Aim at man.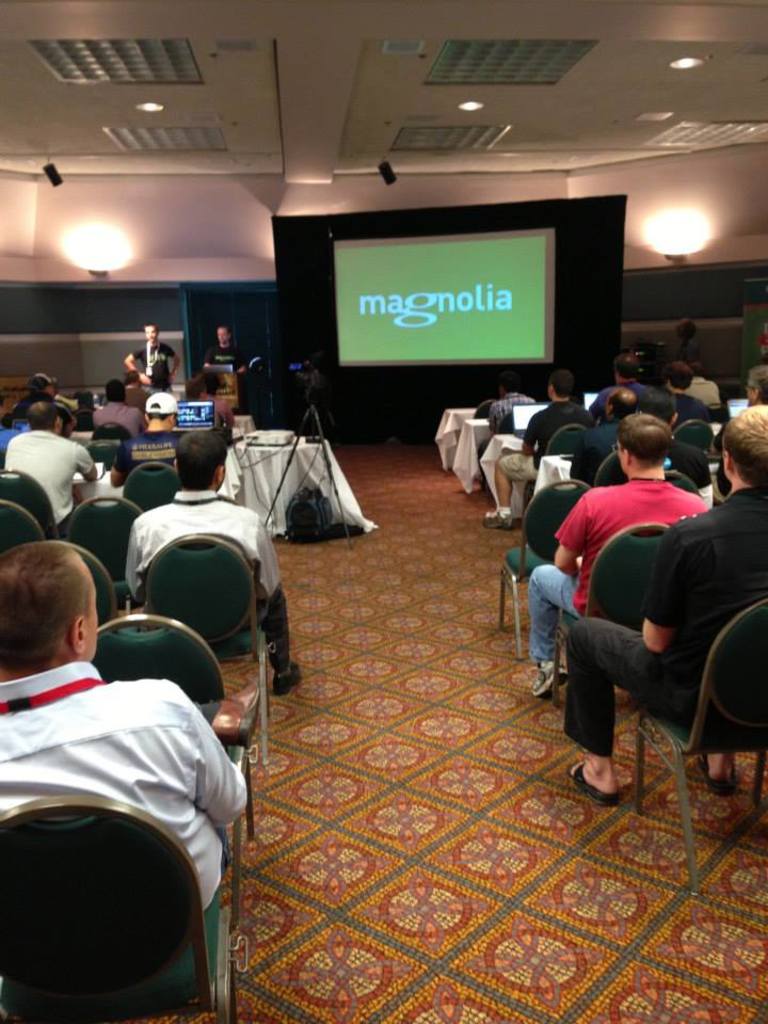
Aimed at [x1=746, y1=351, x2=767, y2=409].
